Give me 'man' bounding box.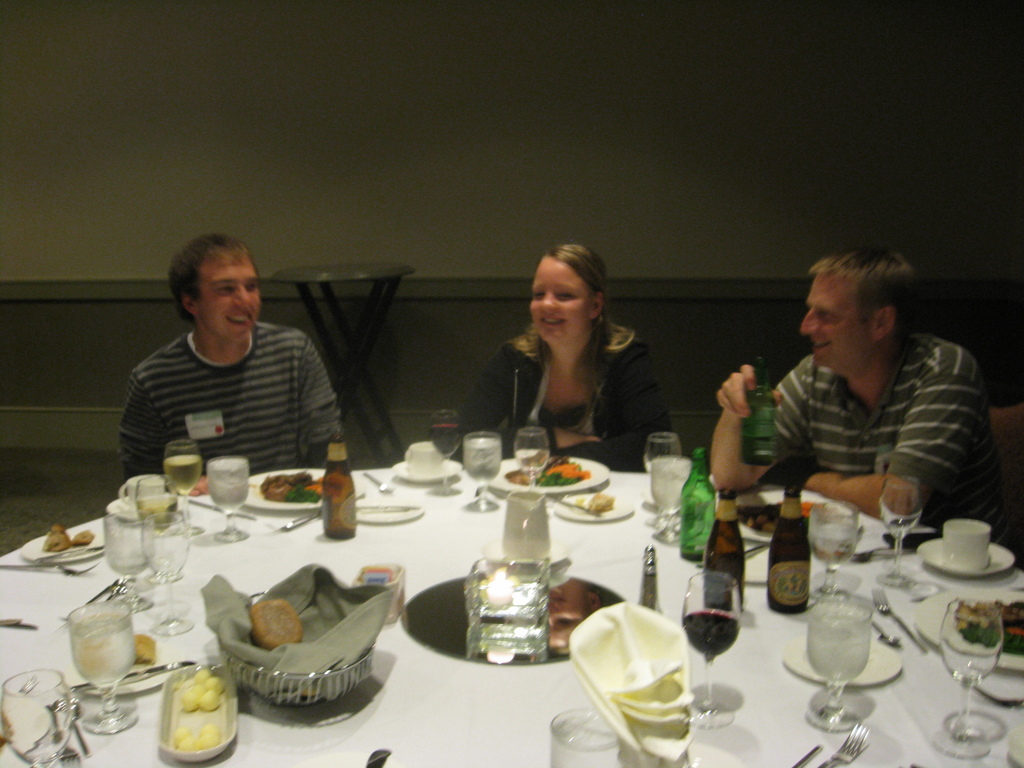
detection(115, 232, 348, 503).
